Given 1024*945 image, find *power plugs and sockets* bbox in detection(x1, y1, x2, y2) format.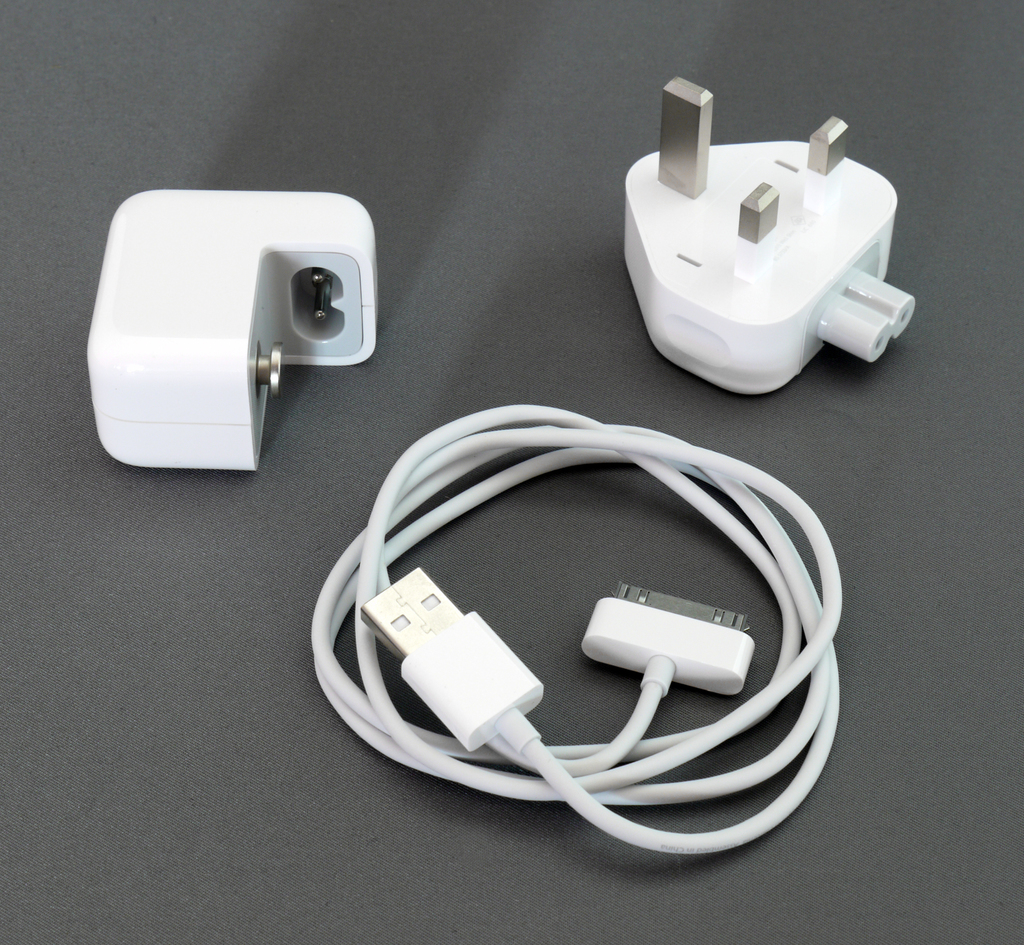
detection(90, 191, 373, 487).
